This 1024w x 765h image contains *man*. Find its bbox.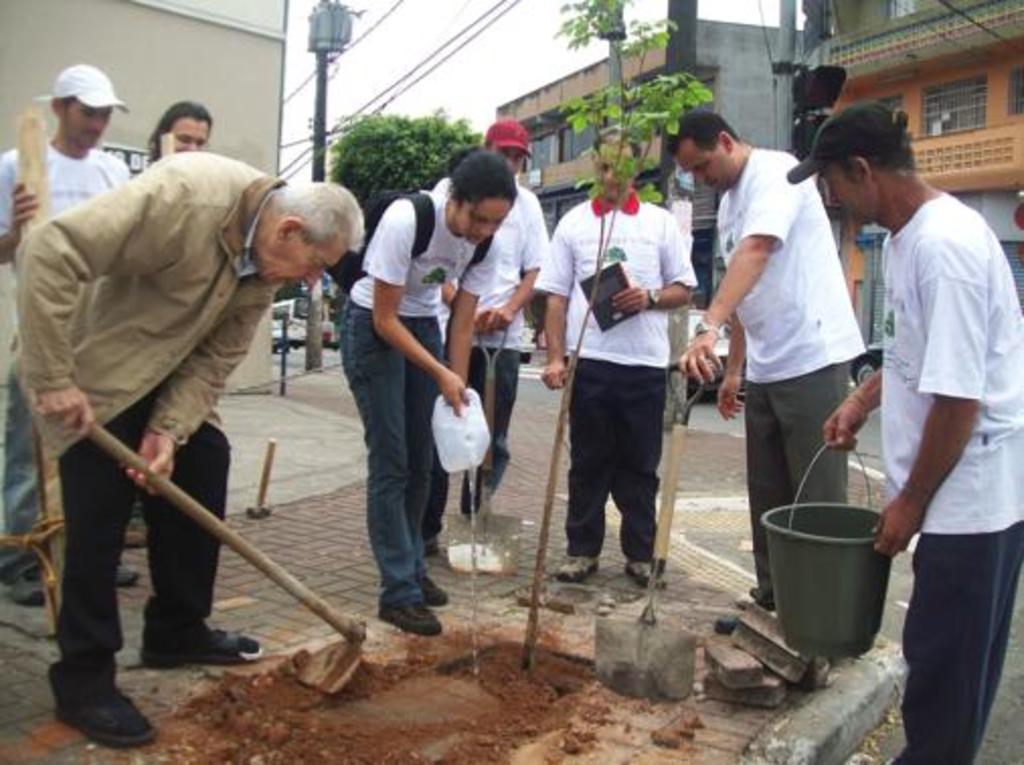
select_region(534, 128, 692, 595).
